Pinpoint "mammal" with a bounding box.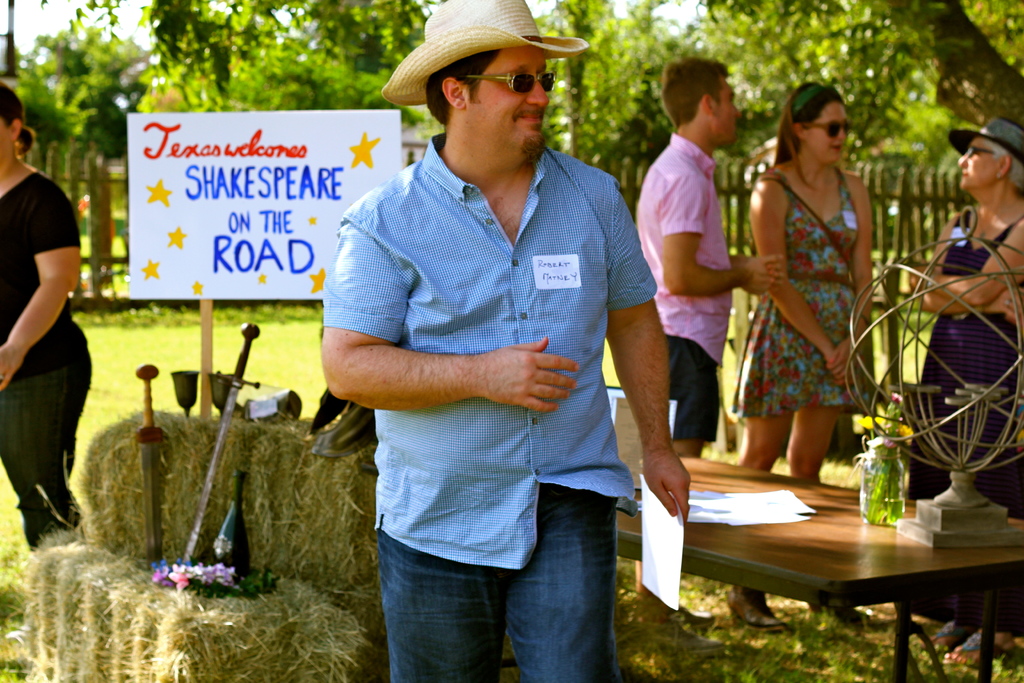
{"x1": 640, "y1": 58, "x2": 783, "y2": 630}.
